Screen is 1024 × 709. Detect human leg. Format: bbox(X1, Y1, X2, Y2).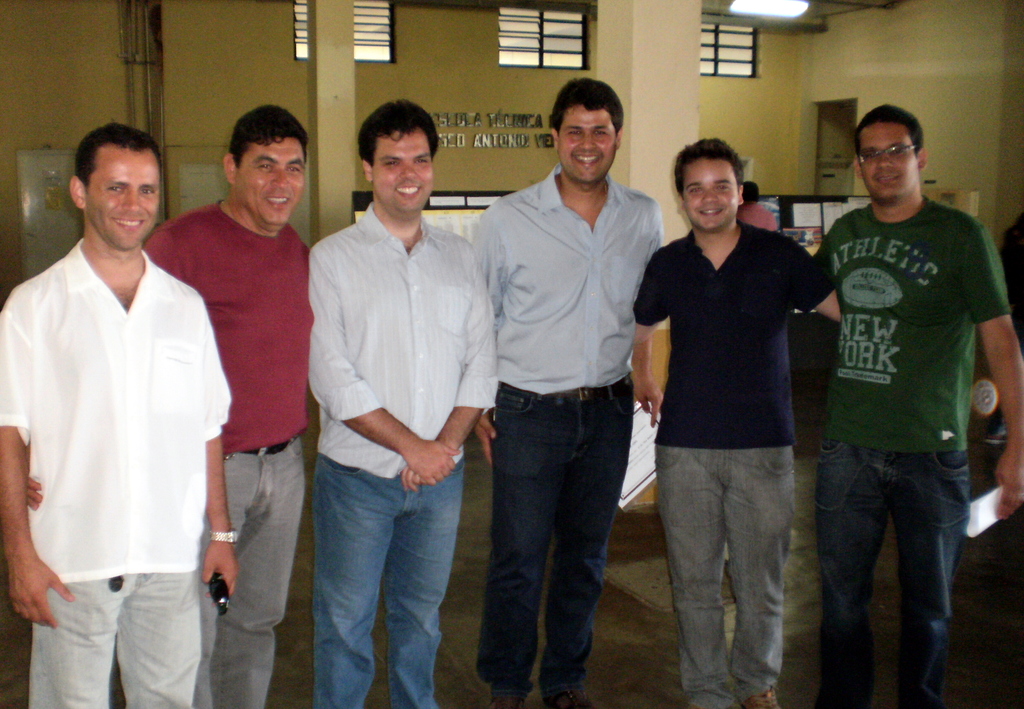
bbox(815, 436, 888, 708).
